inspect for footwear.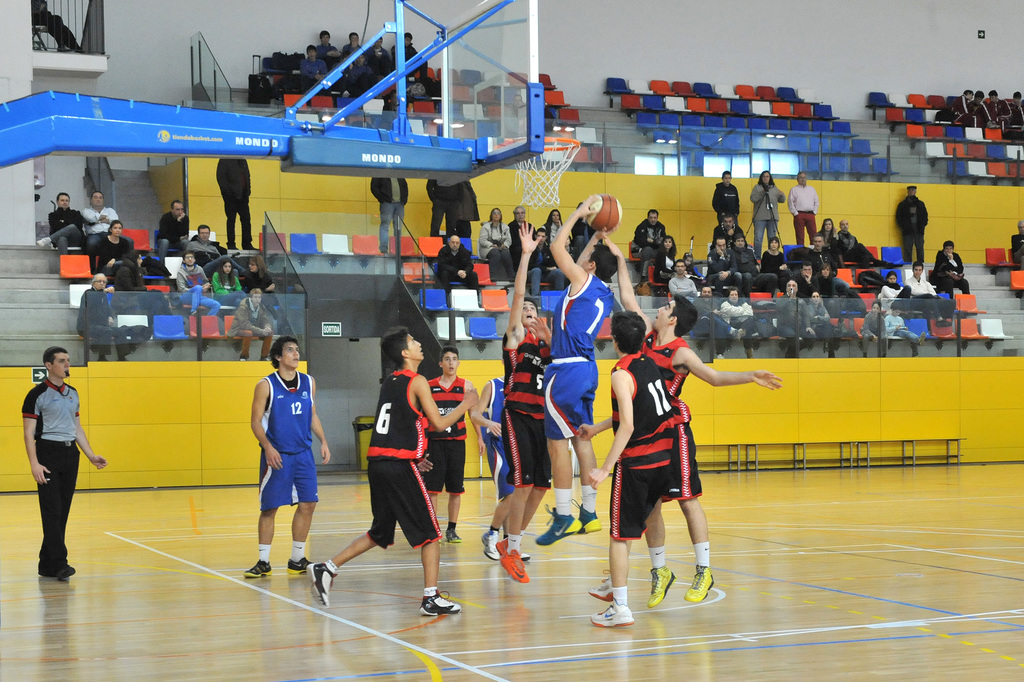
Inspection: (483,528,499,560).
